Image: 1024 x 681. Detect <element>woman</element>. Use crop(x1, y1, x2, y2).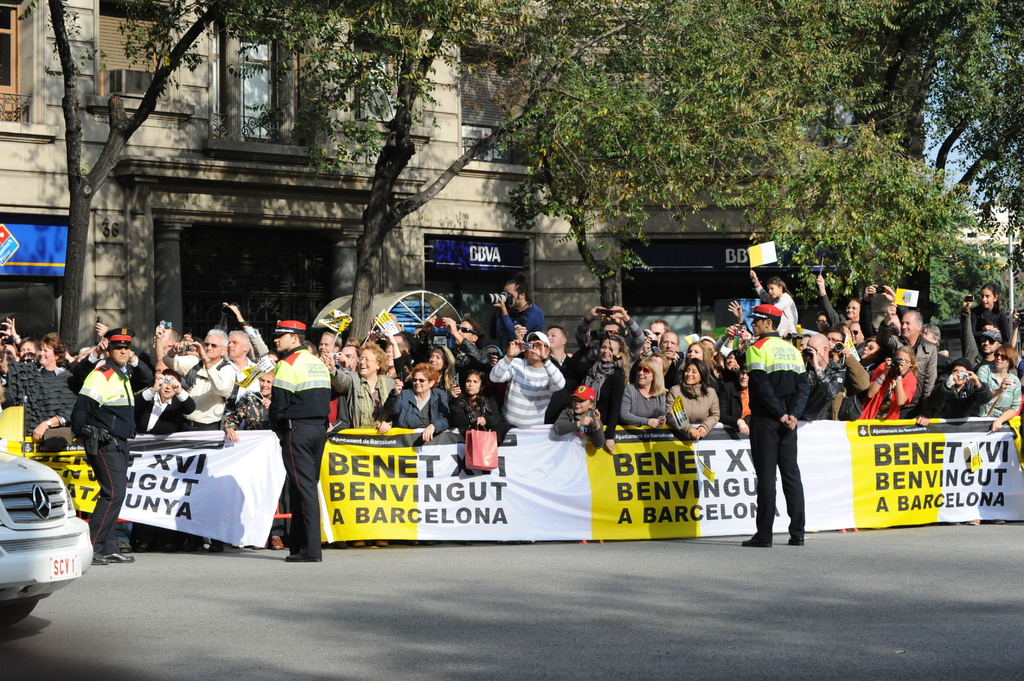
crop(662, 357, 724, 445).
